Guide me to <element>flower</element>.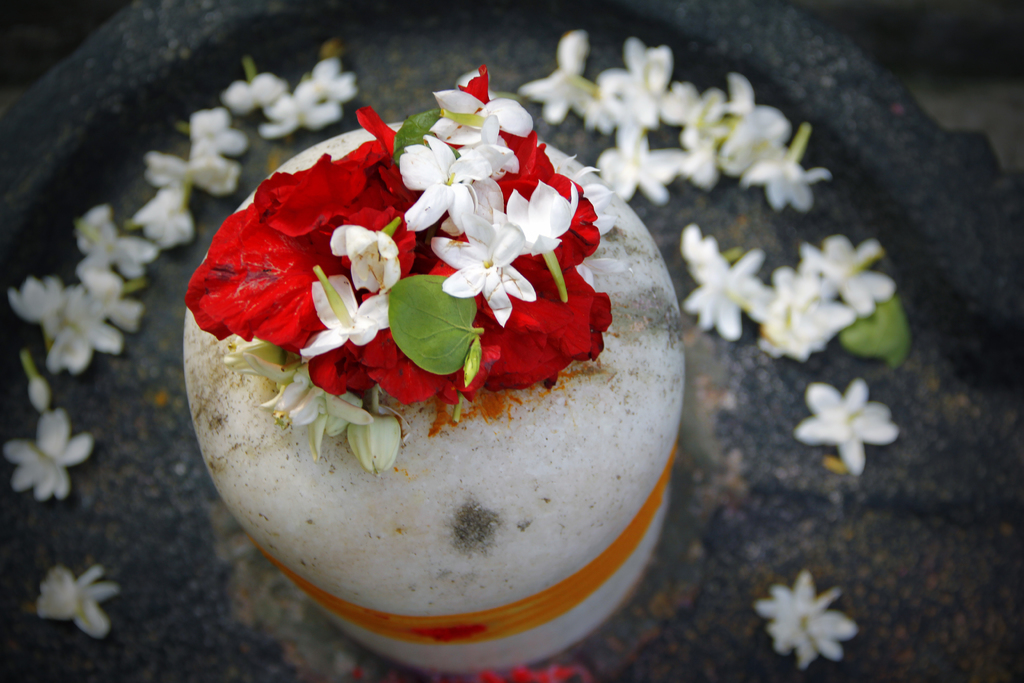
Guidance: x1=5, y1=278, x2=136, y2=372.
